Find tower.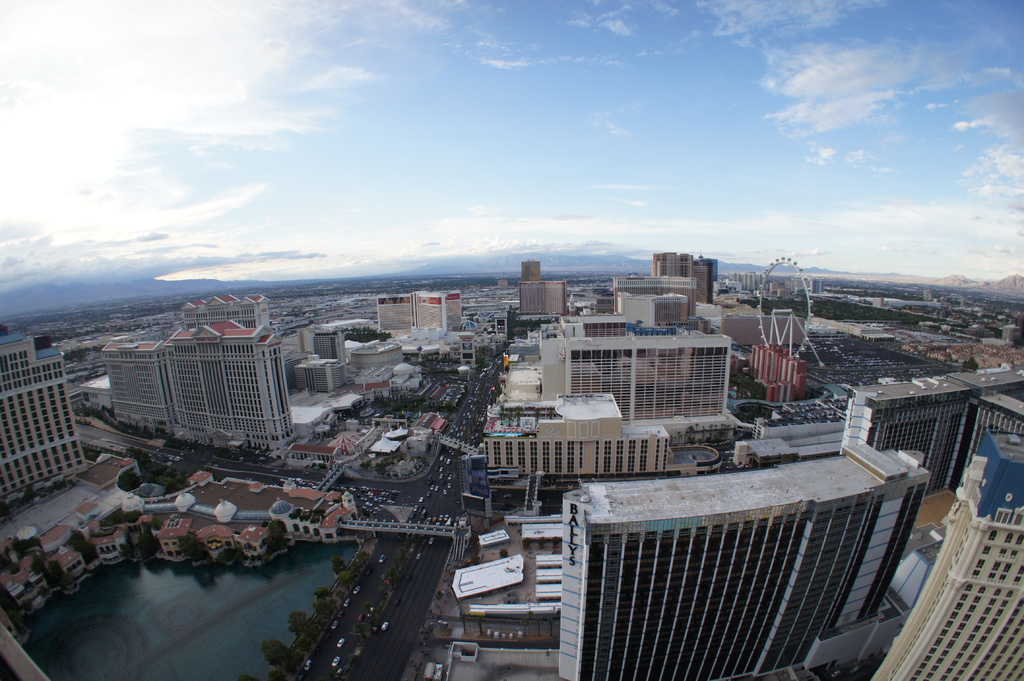
region(877, 423, 1023, 680).
